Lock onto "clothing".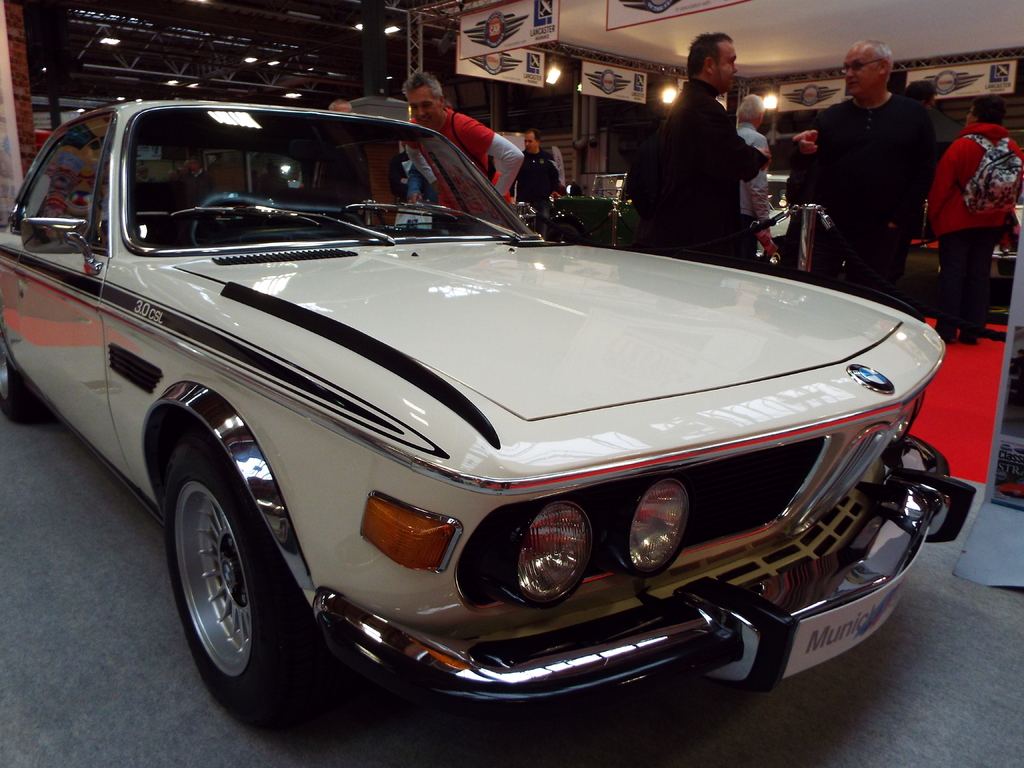
Locked: <box>401,102,527,216</box>.
